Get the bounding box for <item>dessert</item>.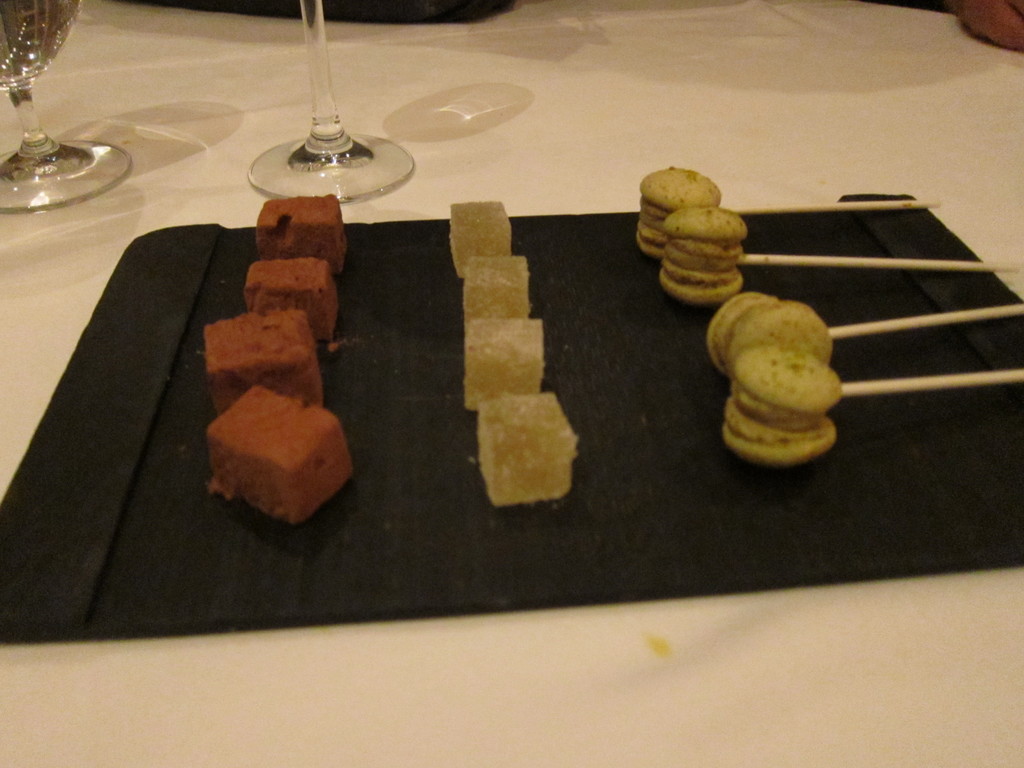
left=662, top=199, right=745, bottom=298.
